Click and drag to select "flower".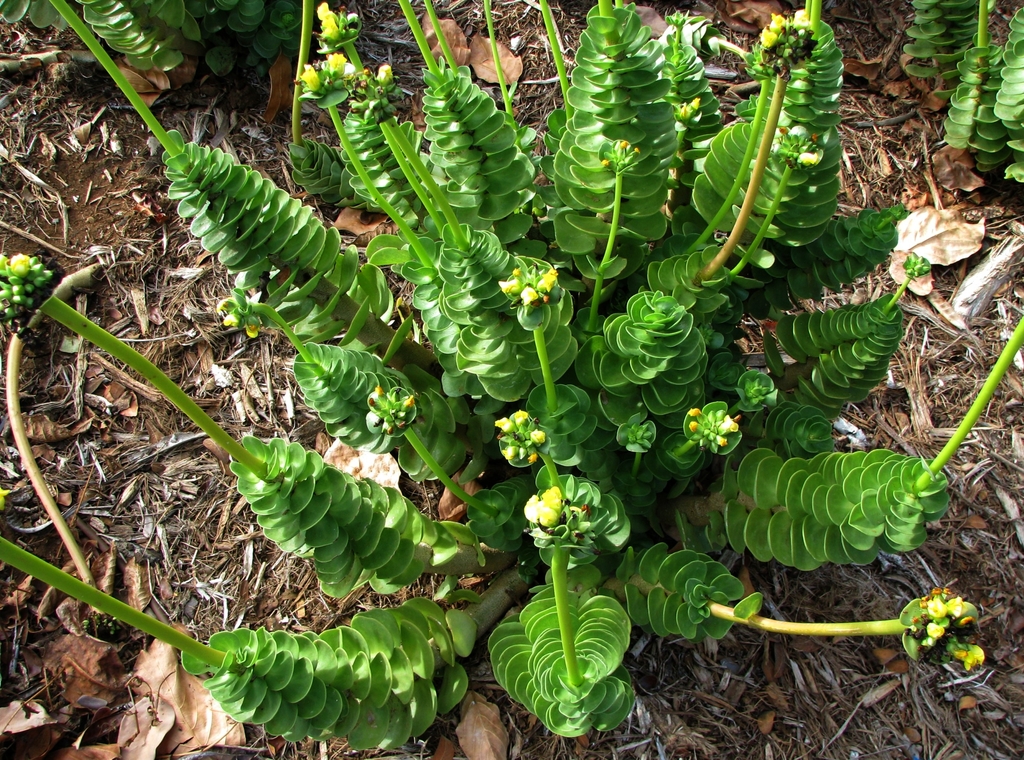
Selection: (x1=758, y1=28, x2=780, y2=49).
